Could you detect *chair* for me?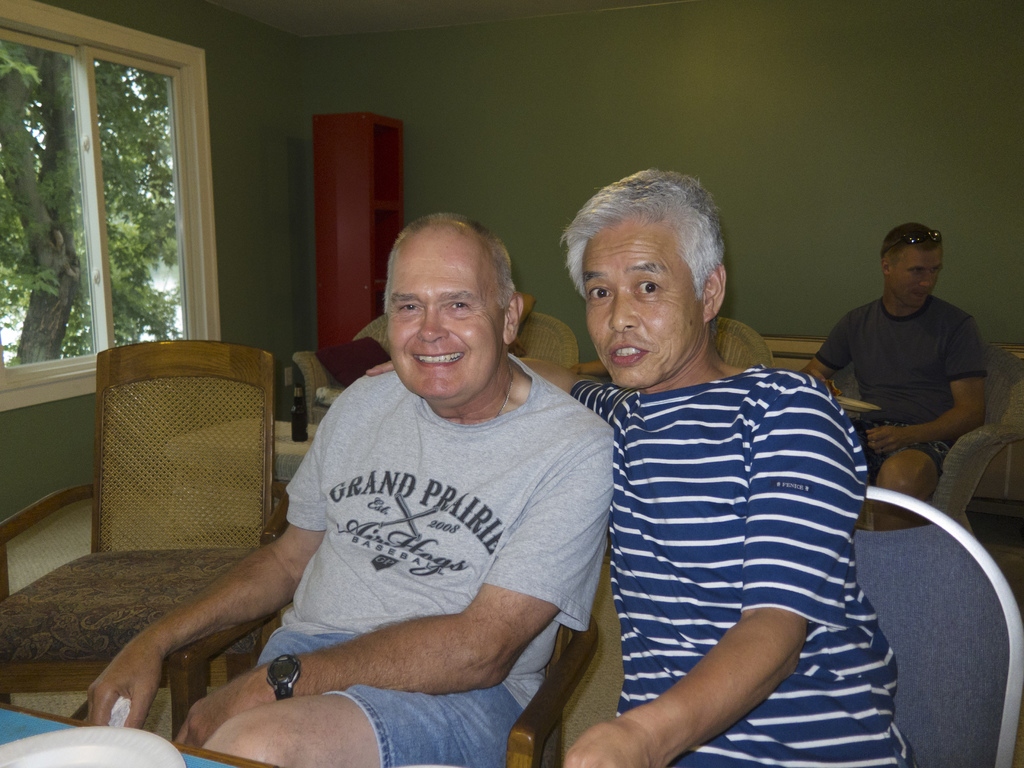
Detection result: 865,340,1023,534.
